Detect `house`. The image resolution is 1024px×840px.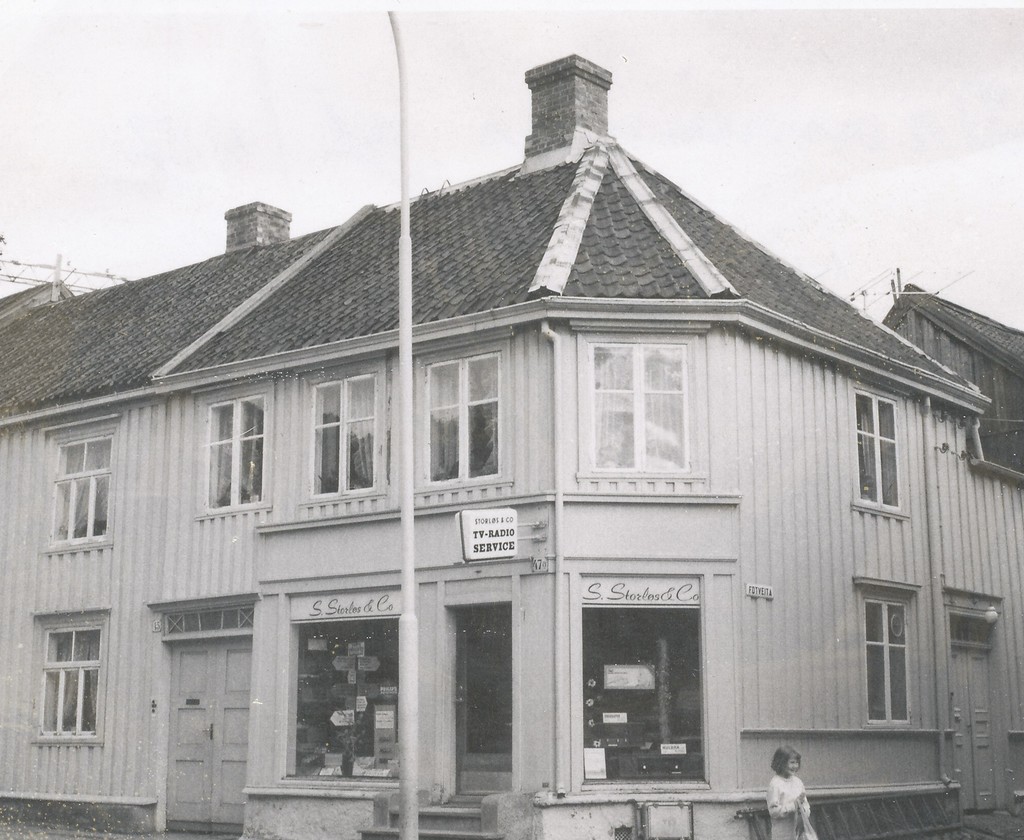
x1=76 y1=52 x2=1004 y2=839.
